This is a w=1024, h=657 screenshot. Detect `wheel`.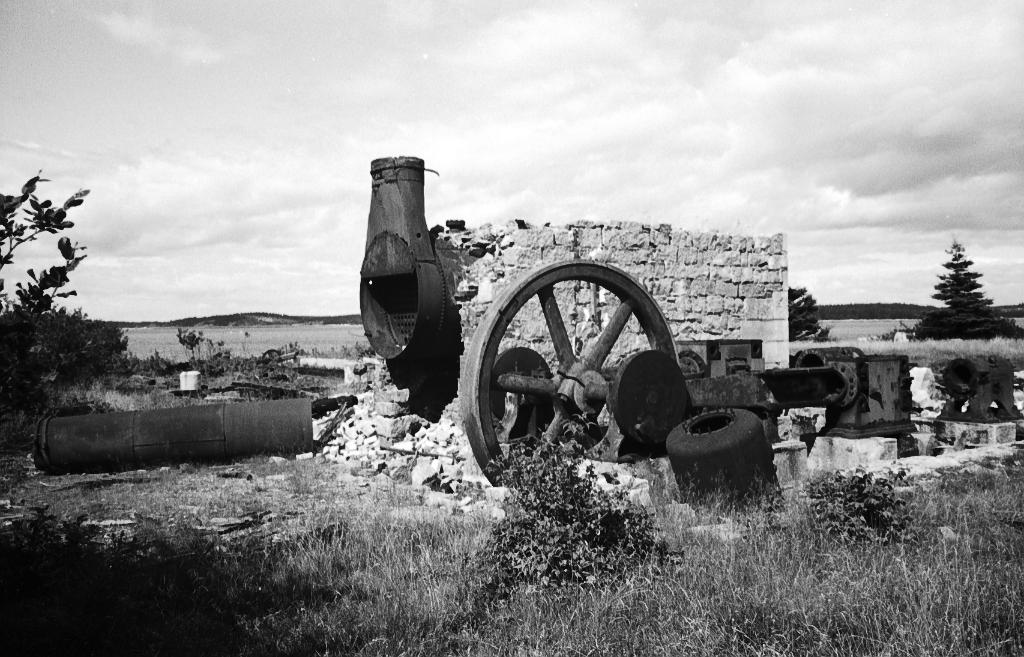
box=[458, 256, 678, 476].
